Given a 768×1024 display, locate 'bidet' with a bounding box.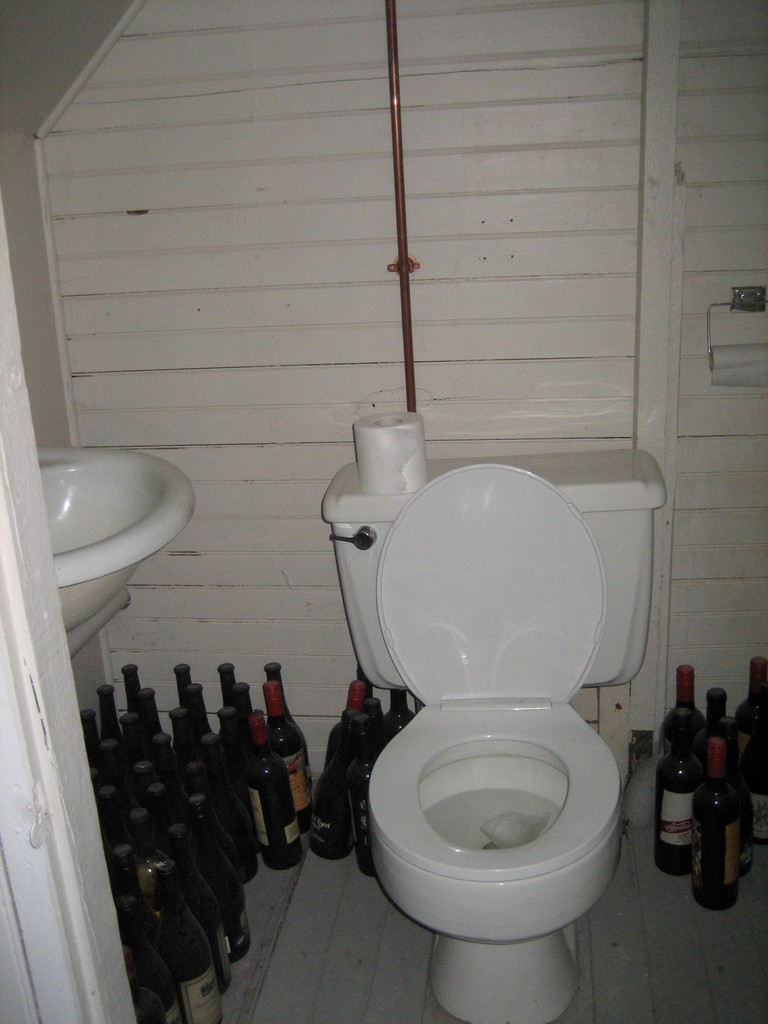
Located: <box>369,701,623,1023</box>.
